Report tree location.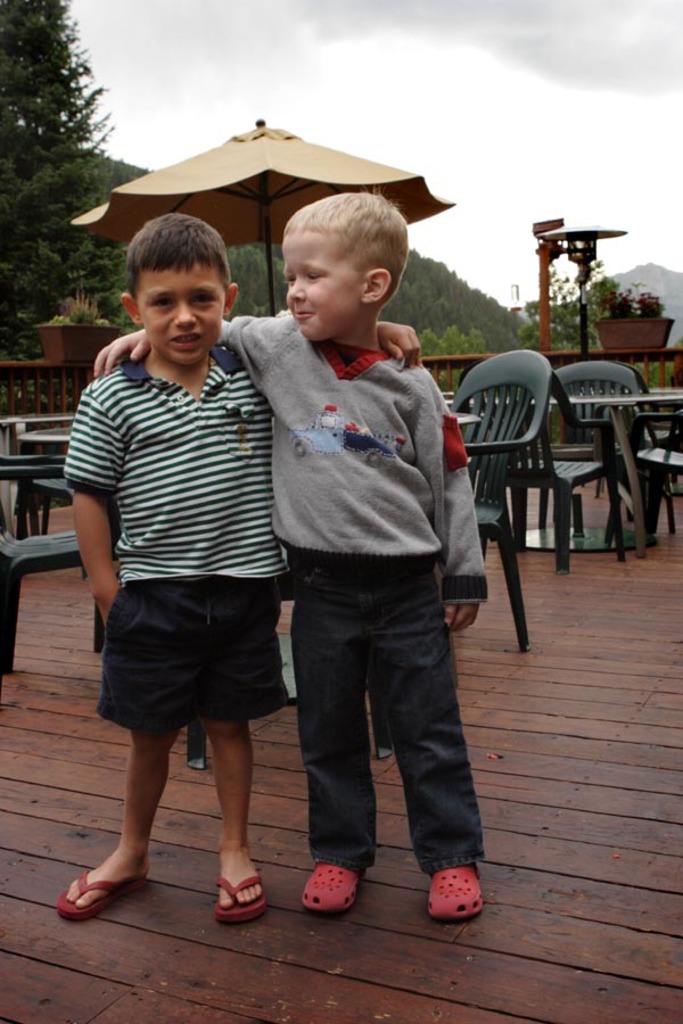
Report: (414,325,492,395).
